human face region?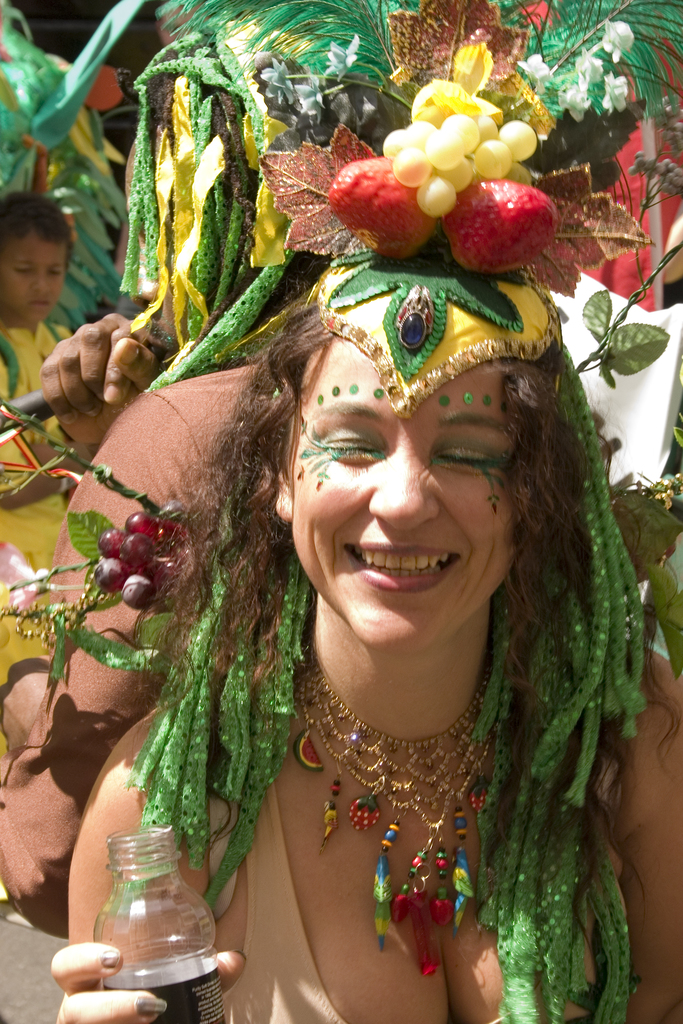
[left=0, top=223, right=72, bottom=319]
